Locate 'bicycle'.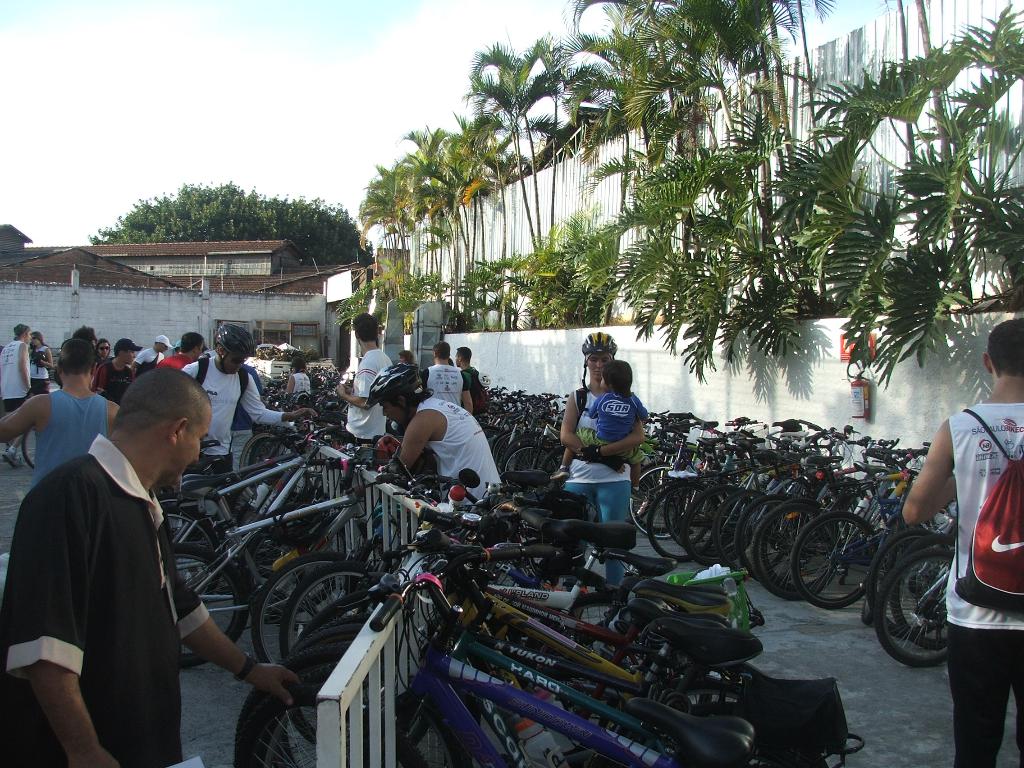
Bounding box: bbox=(493, 394, 564, 491).
